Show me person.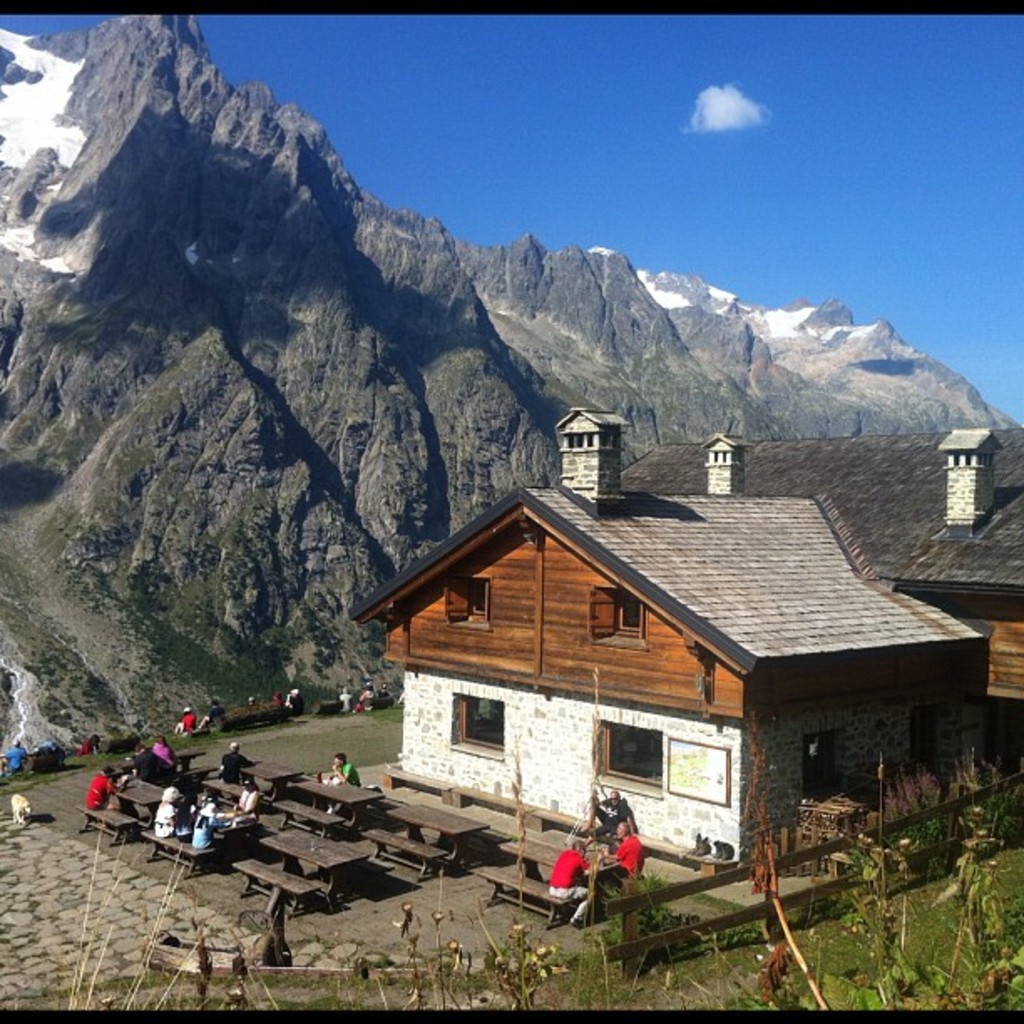
person is here: bbox=(542, 833, 594, 929).
